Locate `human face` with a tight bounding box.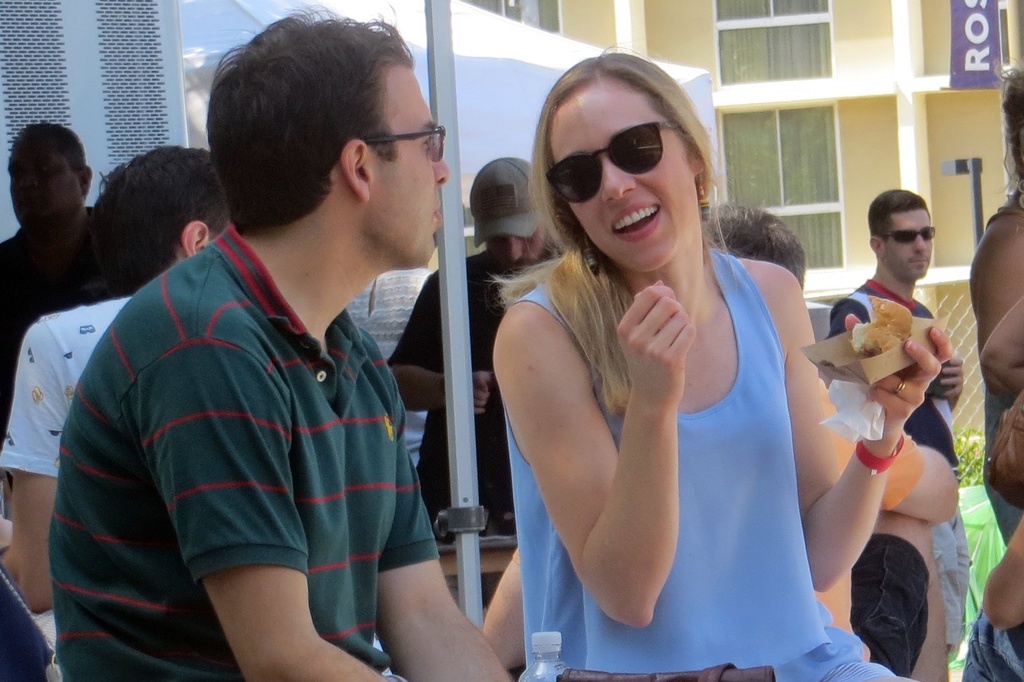
[left=375, top=67, right=454, bottom=267].
